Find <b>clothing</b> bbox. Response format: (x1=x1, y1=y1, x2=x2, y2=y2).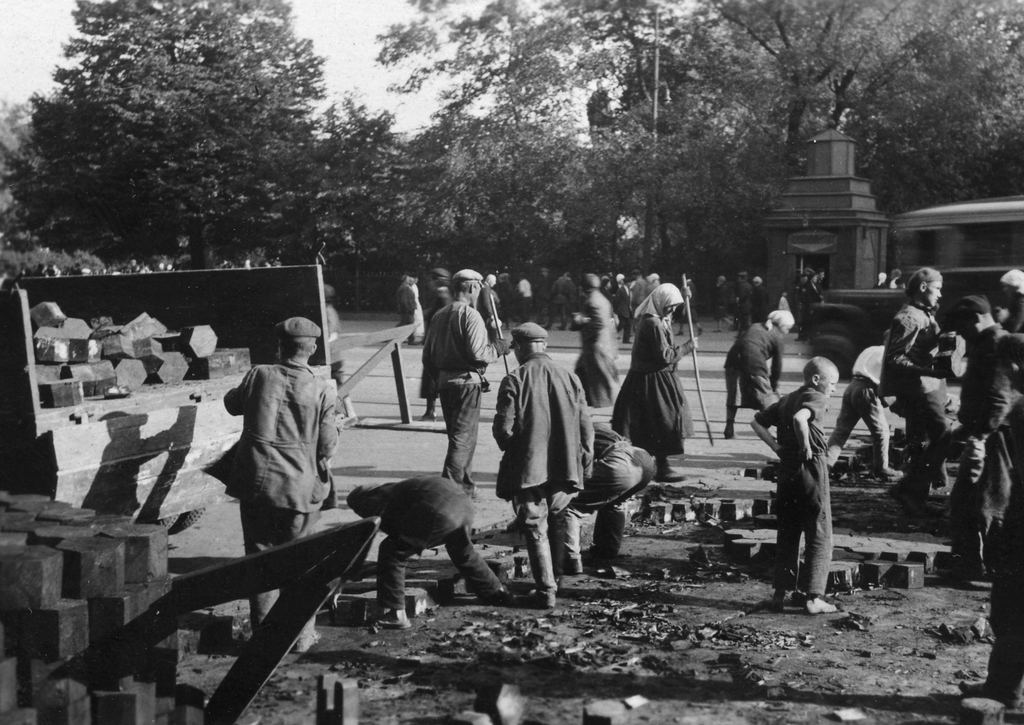
(x1=416, y1=301, x2=502, y2=487).
